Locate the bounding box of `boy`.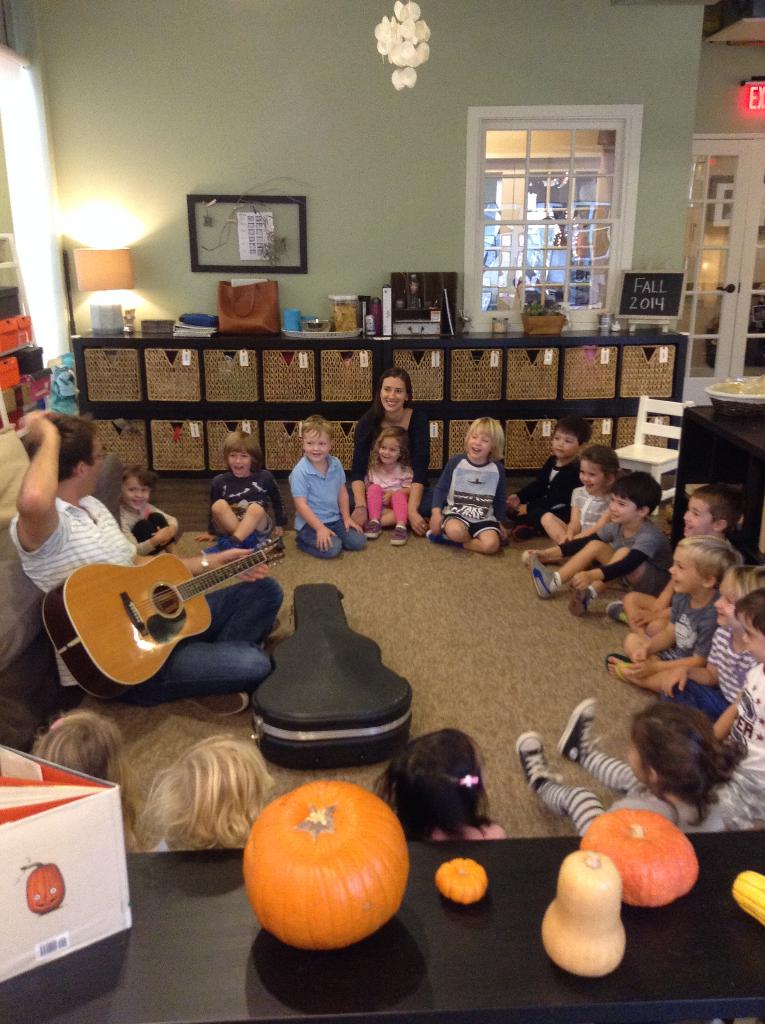
Bounding box: select_region(515, 404, 599, 534).
